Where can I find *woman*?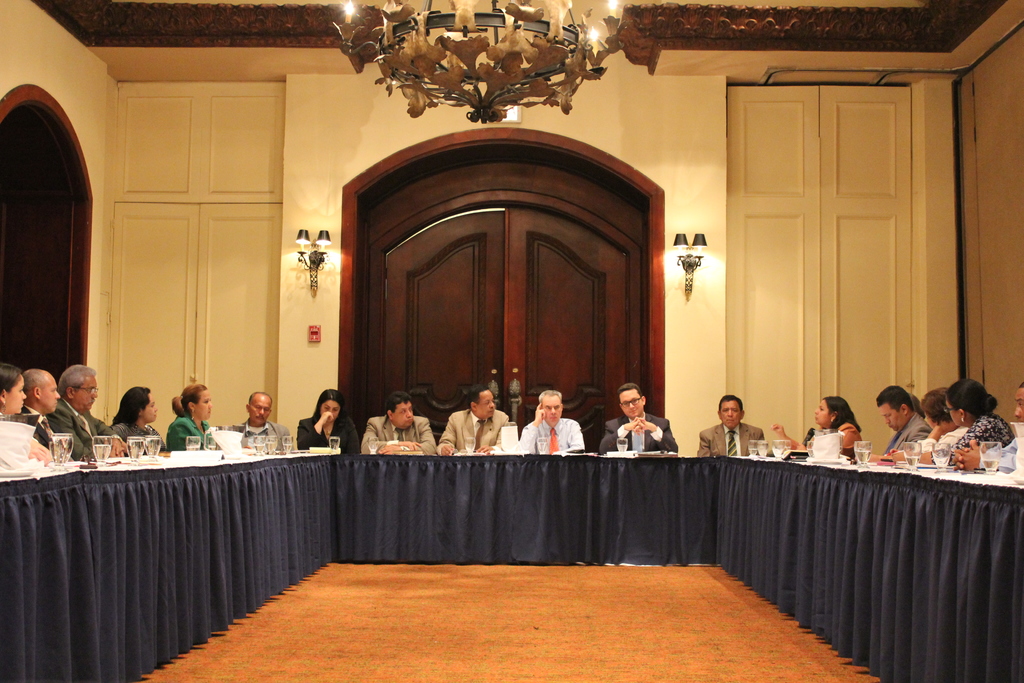
You can find it at select_region(770, 391, 862, 460).
